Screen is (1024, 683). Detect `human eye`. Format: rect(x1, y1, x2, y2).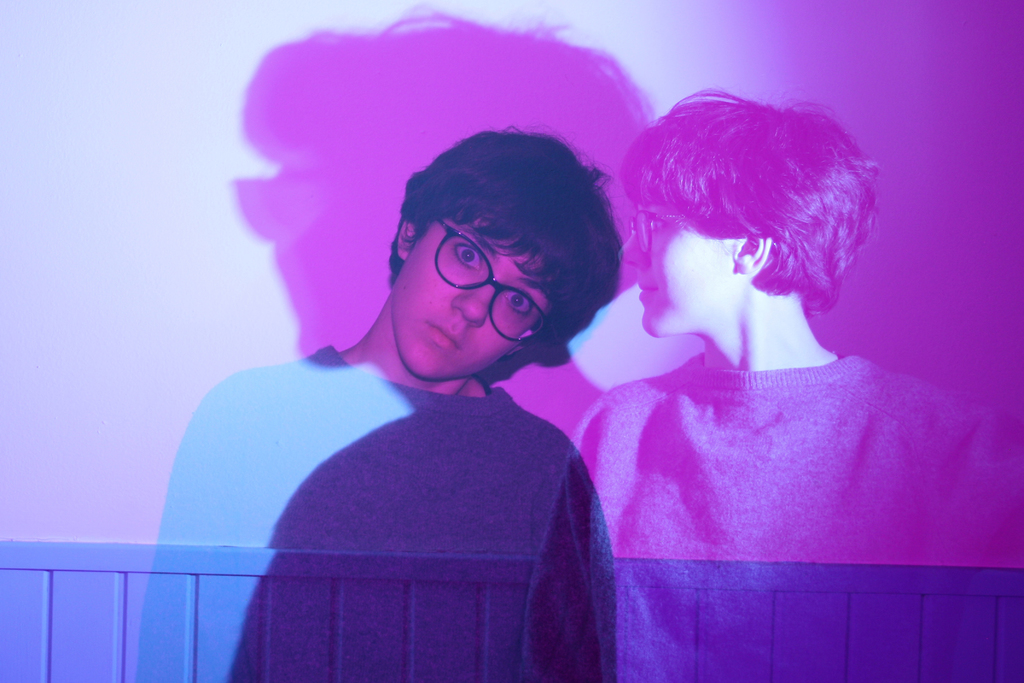
rect(449, 238, 483, 270).
